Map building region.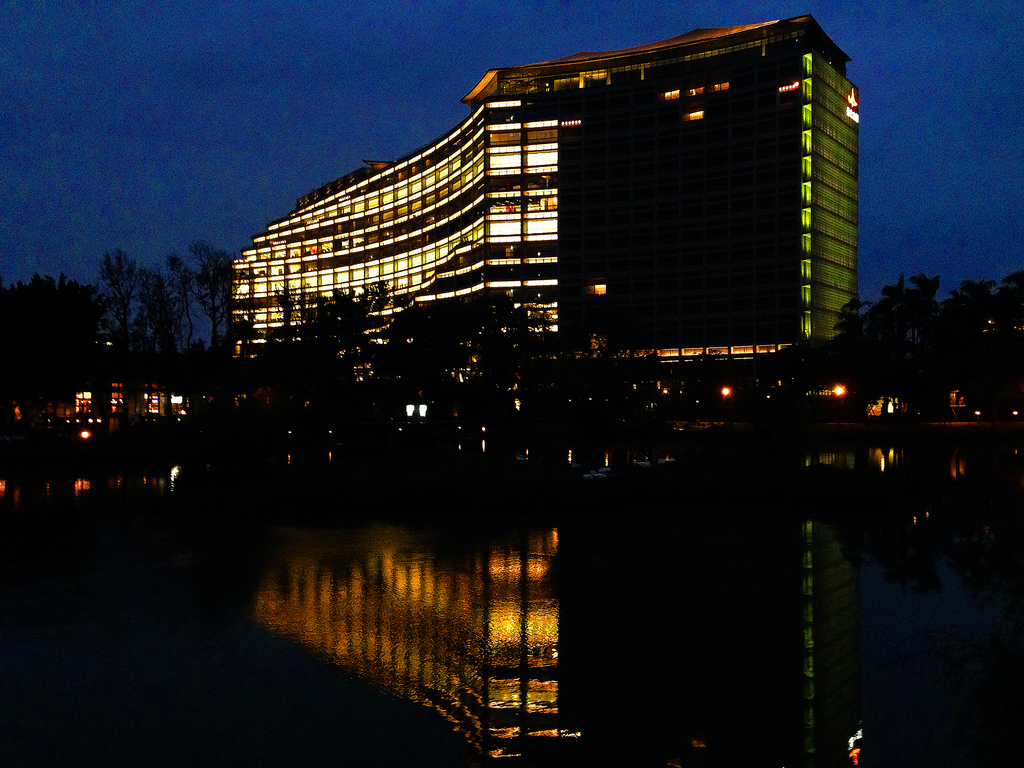
Mapped to x1=63 y1=379 x2=184 y2=424.
